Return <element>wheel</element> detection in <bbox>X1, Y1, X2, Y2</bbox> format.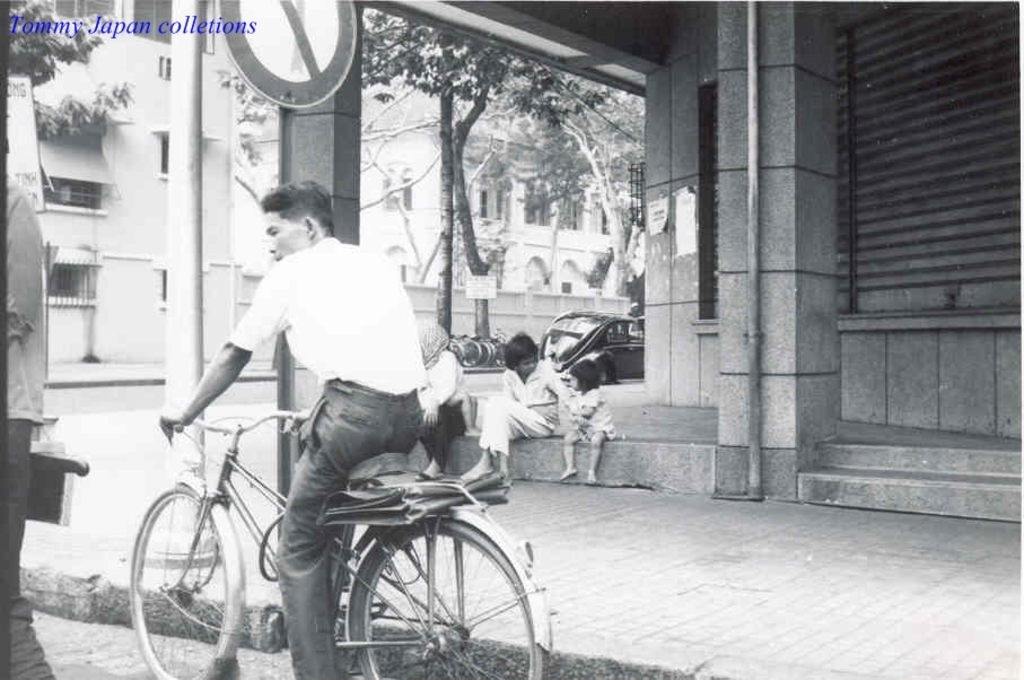
<bbox>332, 508, 531, 661</bbox>.
